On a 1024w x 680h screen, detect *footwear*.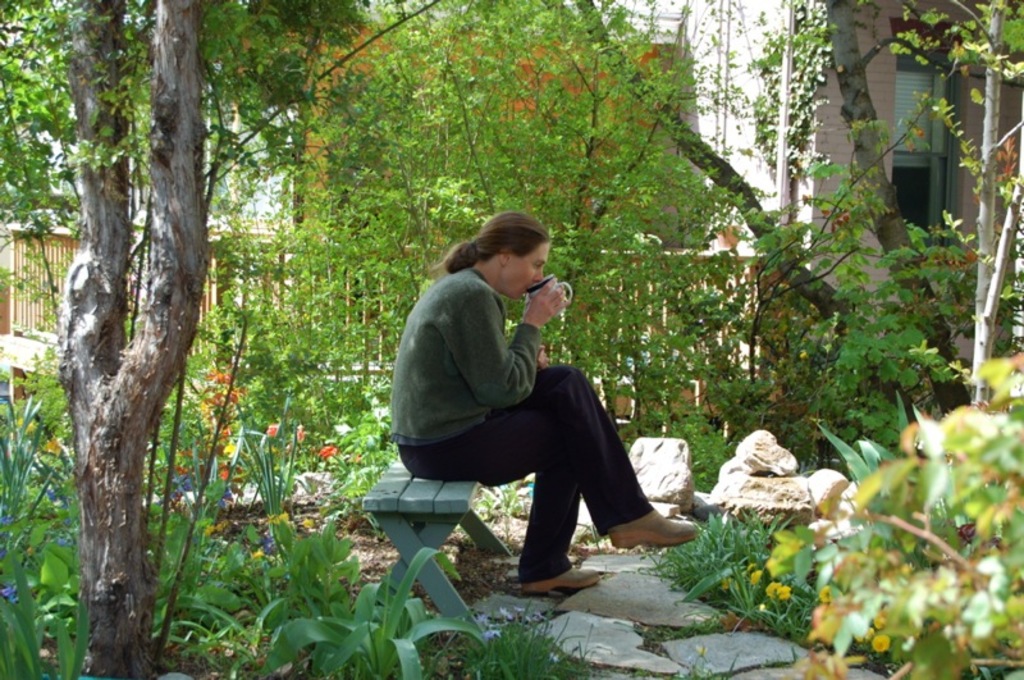
bbox=[517, 563, 600, 598].
